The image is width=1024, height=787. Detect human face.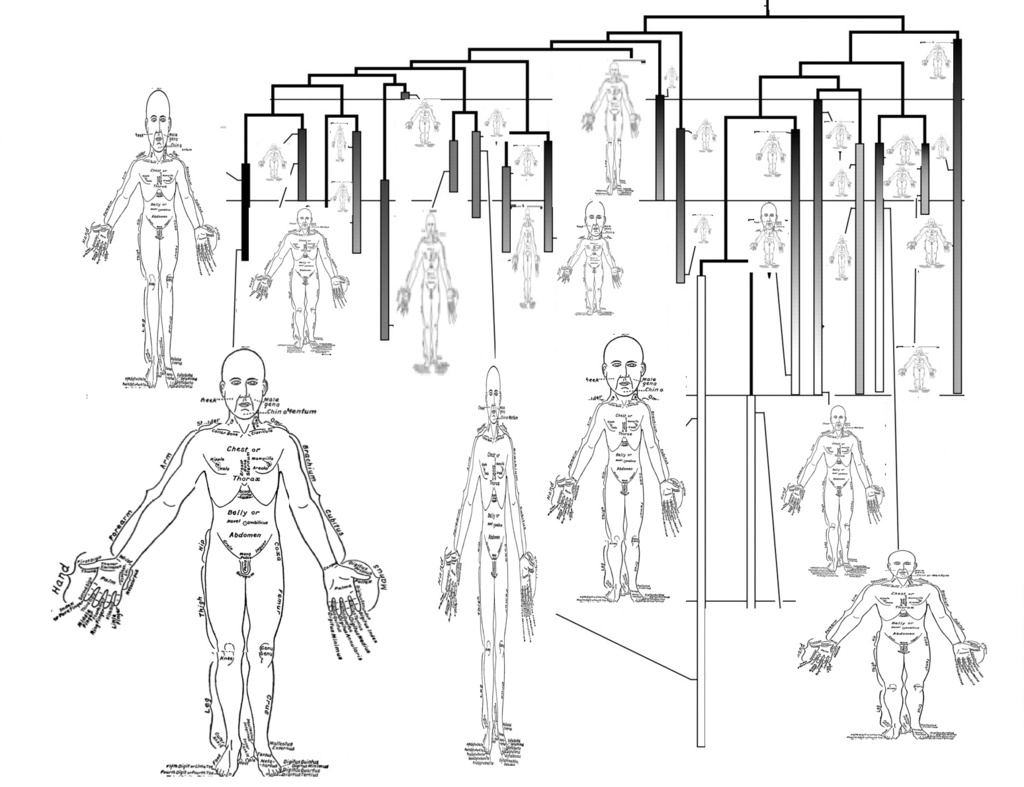
Detection: box=[149, 101, 171, 153].
